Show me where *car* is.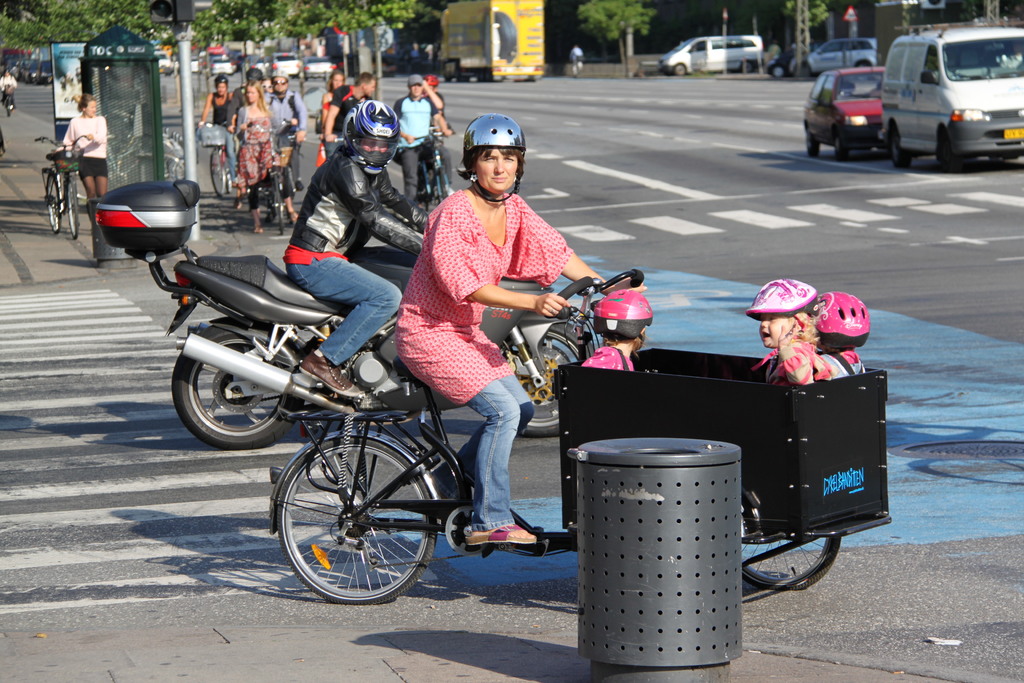
*car* is at bbox=[791, 37, 876, 81].
